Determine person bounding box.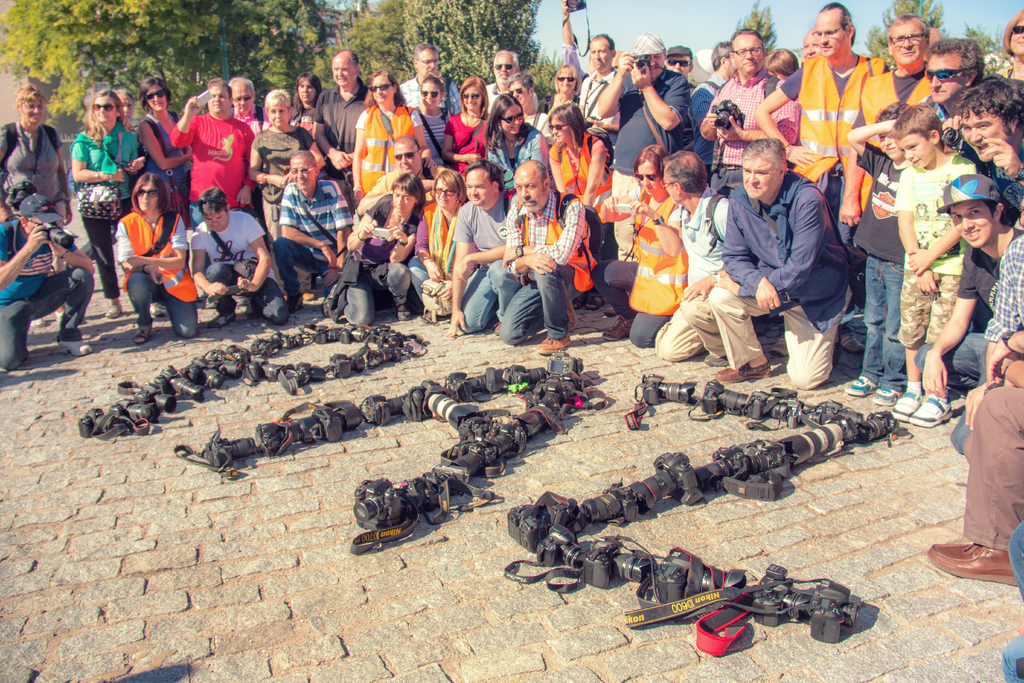
Determined: [763,47,804,85].
